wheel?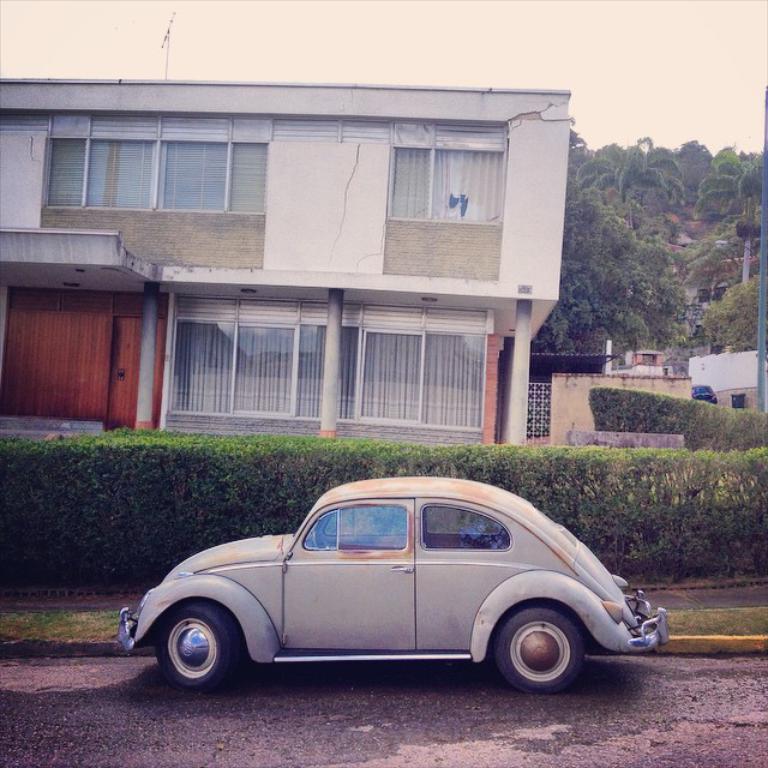
l=155, t=605, r=234, b=688
